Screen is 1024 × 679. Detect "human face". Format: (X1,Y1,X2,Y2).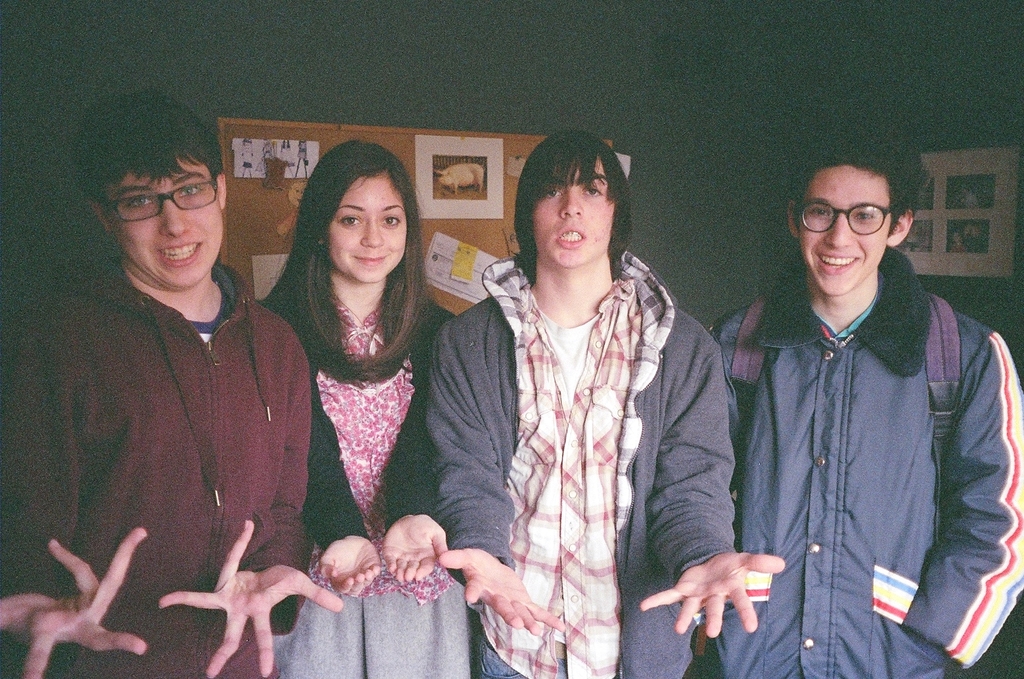
(532,173,608,266).
